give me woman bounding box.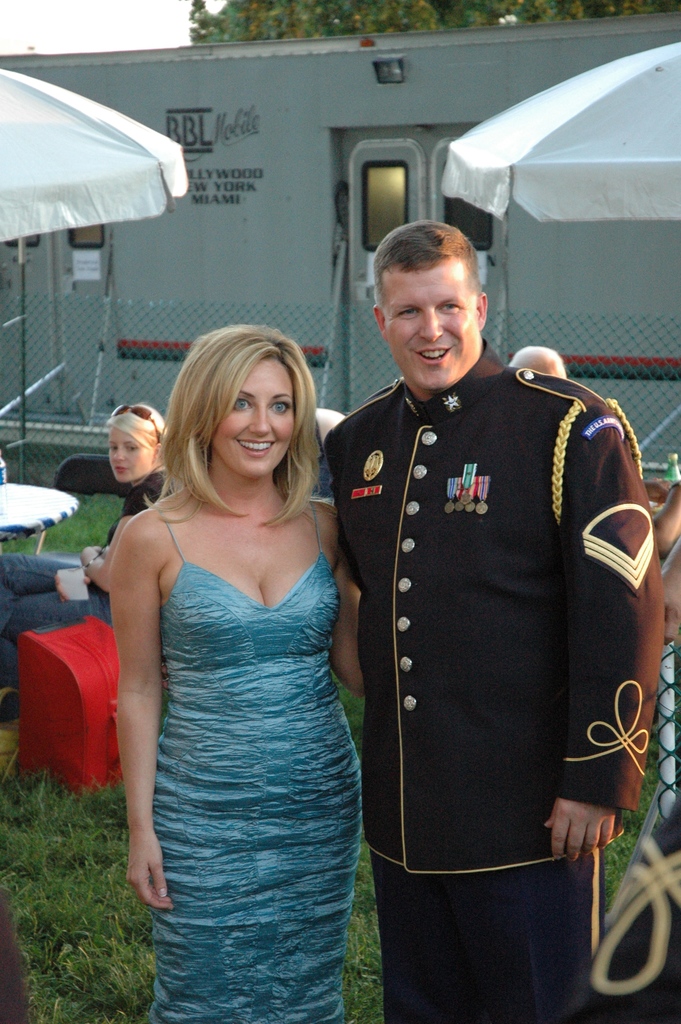
0 392 176 689.
